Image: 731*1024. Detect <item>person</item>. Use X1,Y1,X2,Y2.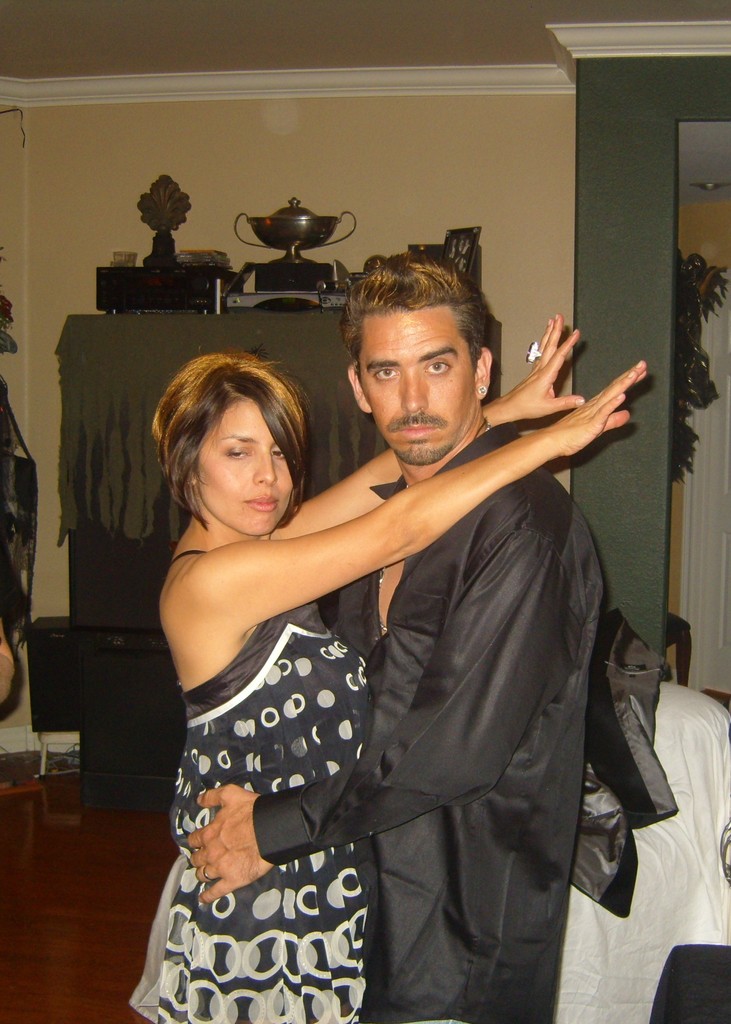
186,245,604,1023.
